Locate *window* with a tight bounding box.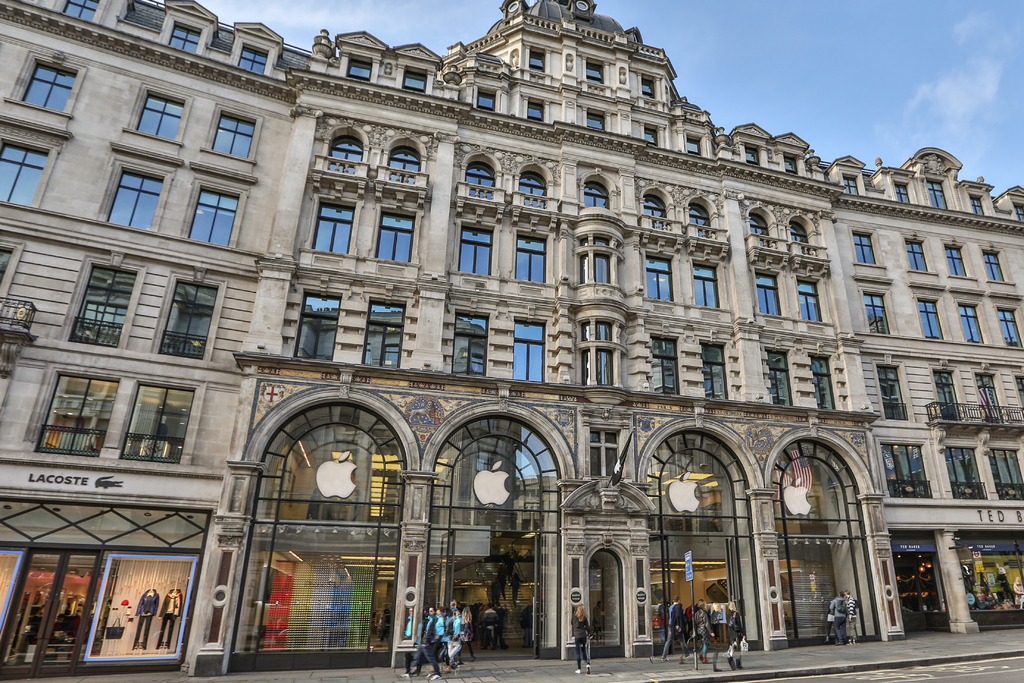
{"left": 63, "top": 0, "right": 99, "bottom": 23}.
